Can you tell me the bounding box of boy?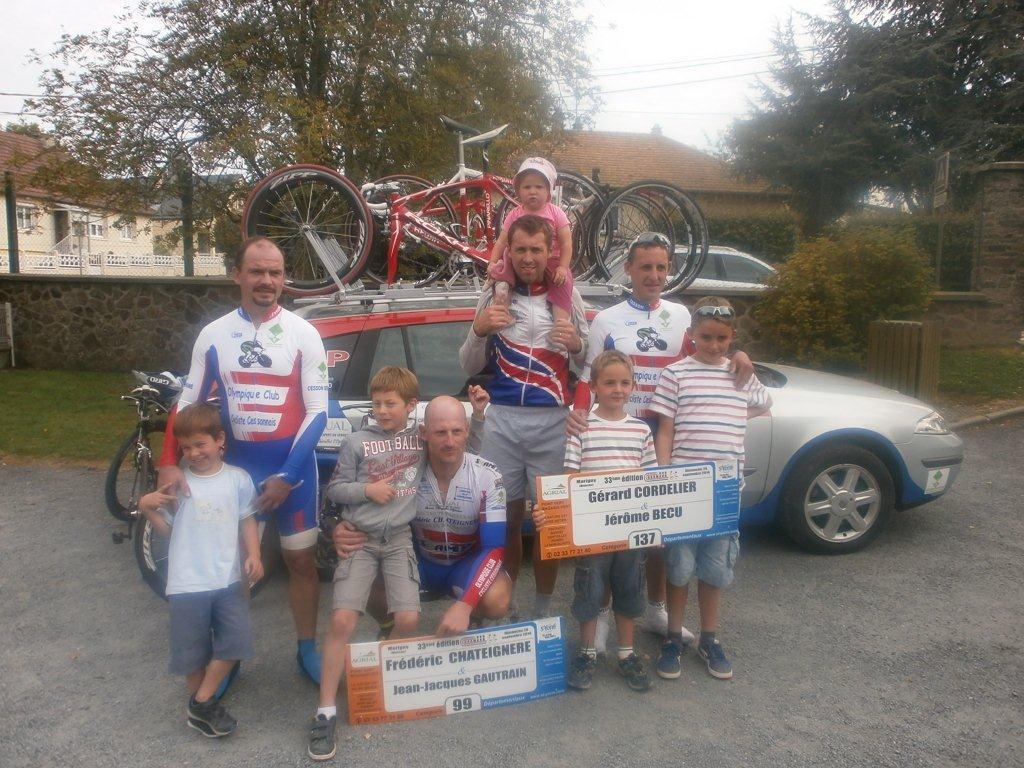
(left=642, top=301, right=784, bottom=685).
